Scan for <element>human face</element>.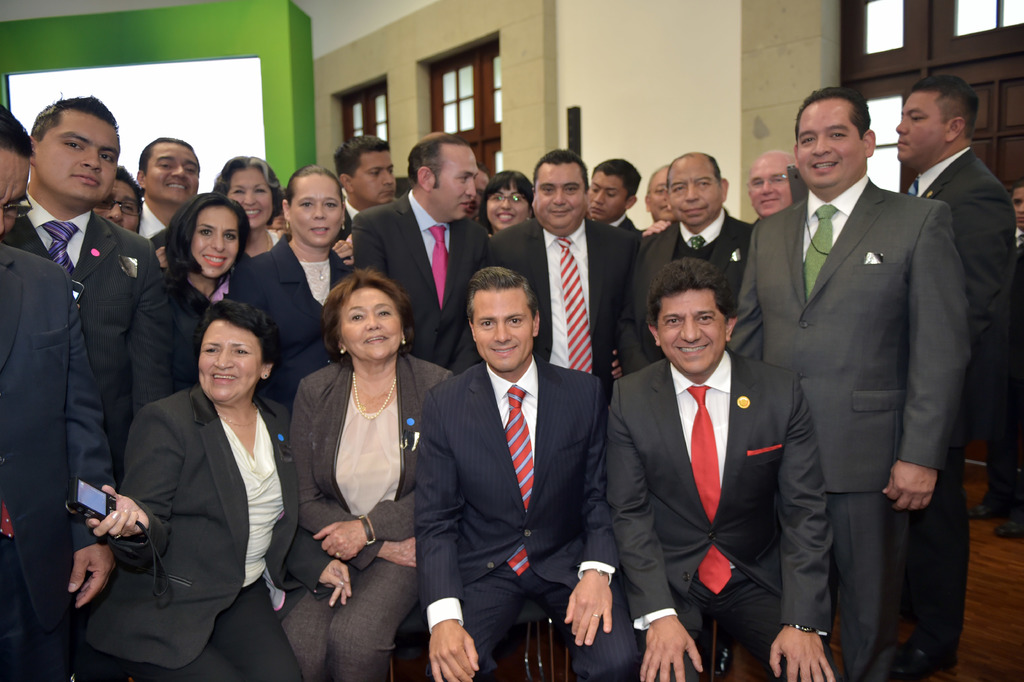
Scan result: <region>228, 167, 275, 229</region>.
